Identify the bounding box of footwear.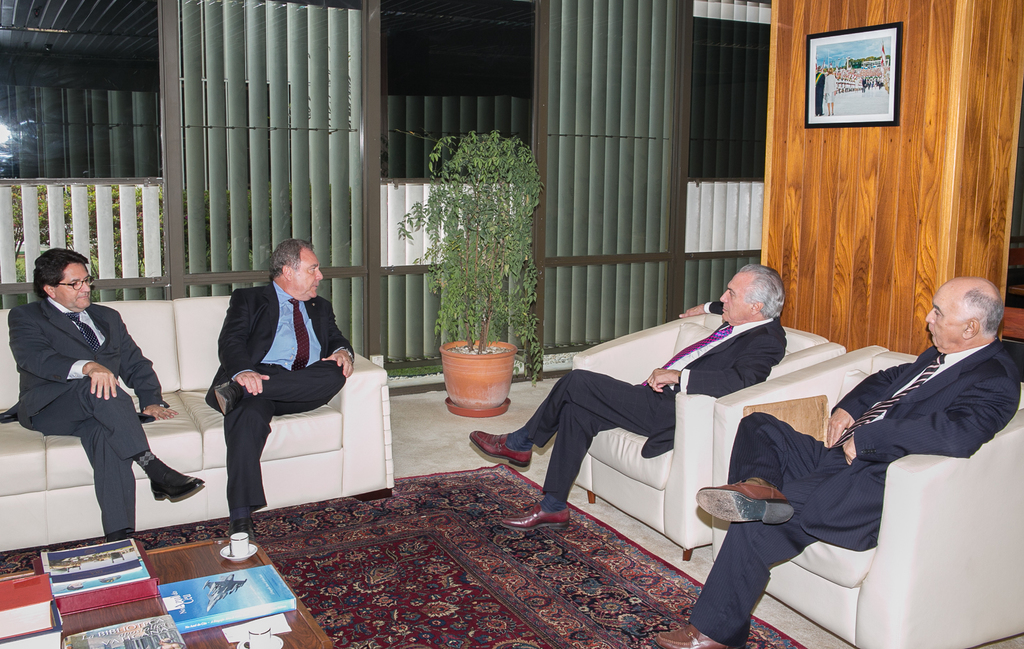
select_region(149, 455, 209, 503).
